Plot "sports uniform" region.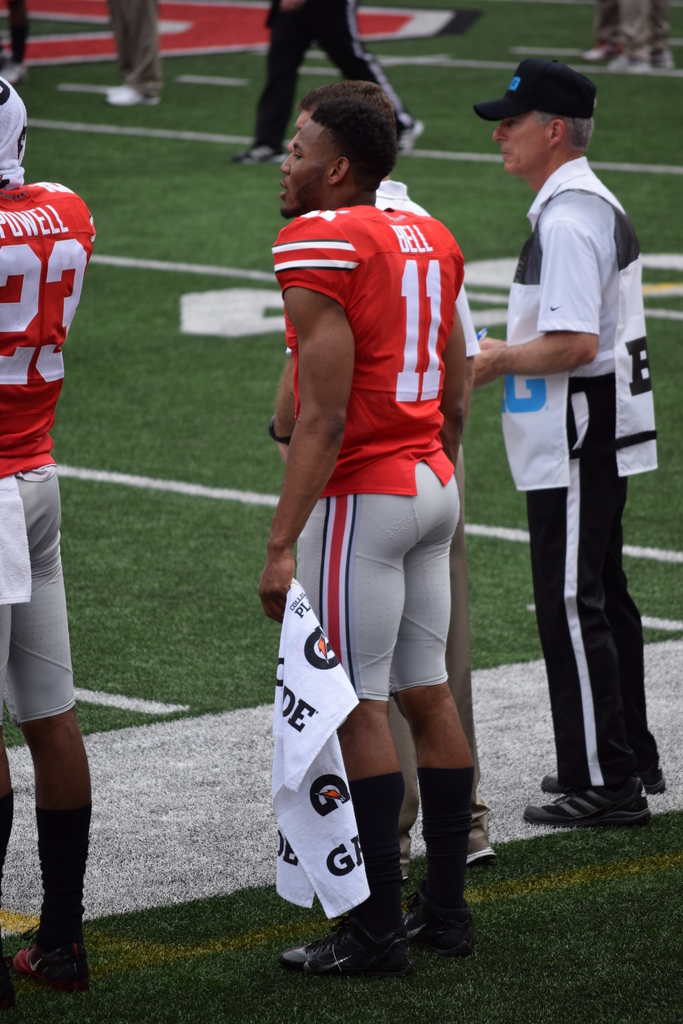
Plotted at 470, 53, 661, 833.
